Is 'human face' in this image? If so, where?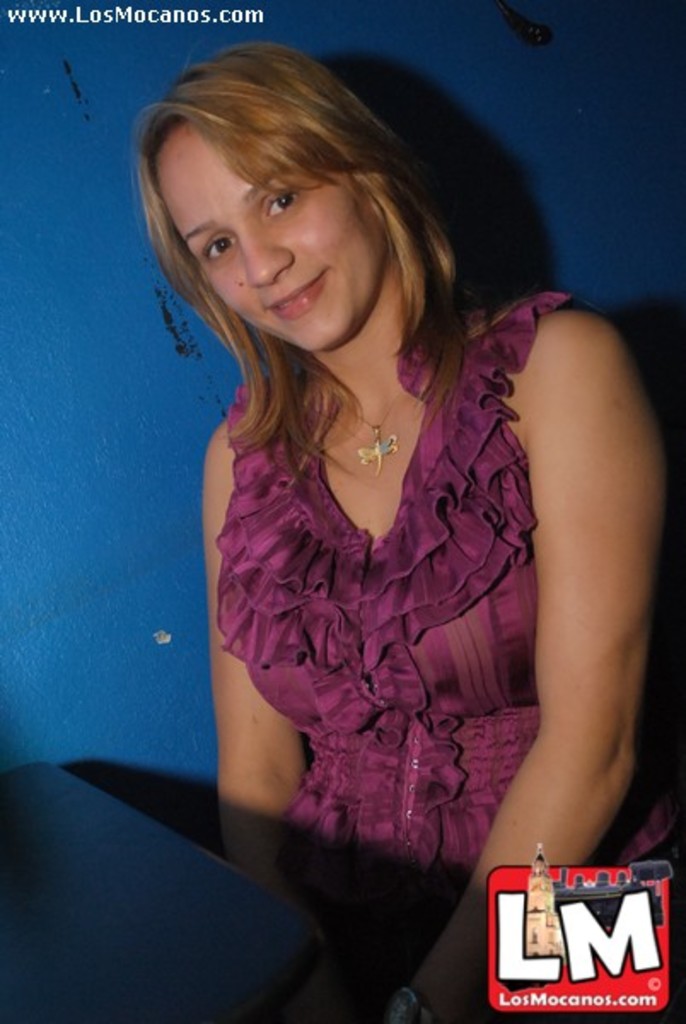
Yes, at l=152, t=125, r=384, b=353.
